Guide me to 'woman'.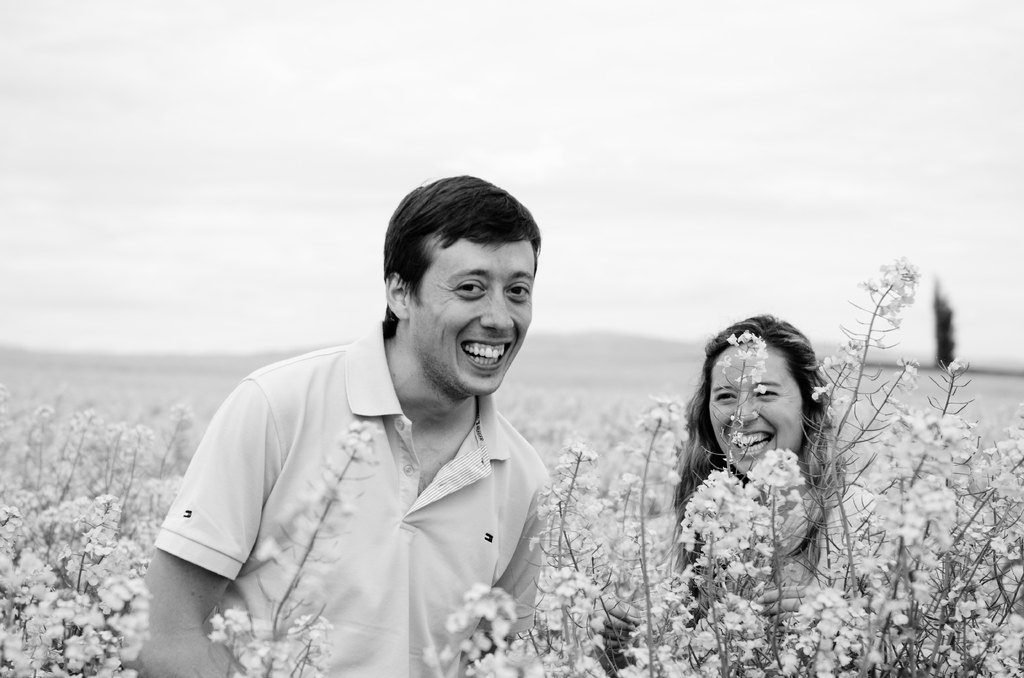
Guidance: bbox=[639, 318, 852, 615].
